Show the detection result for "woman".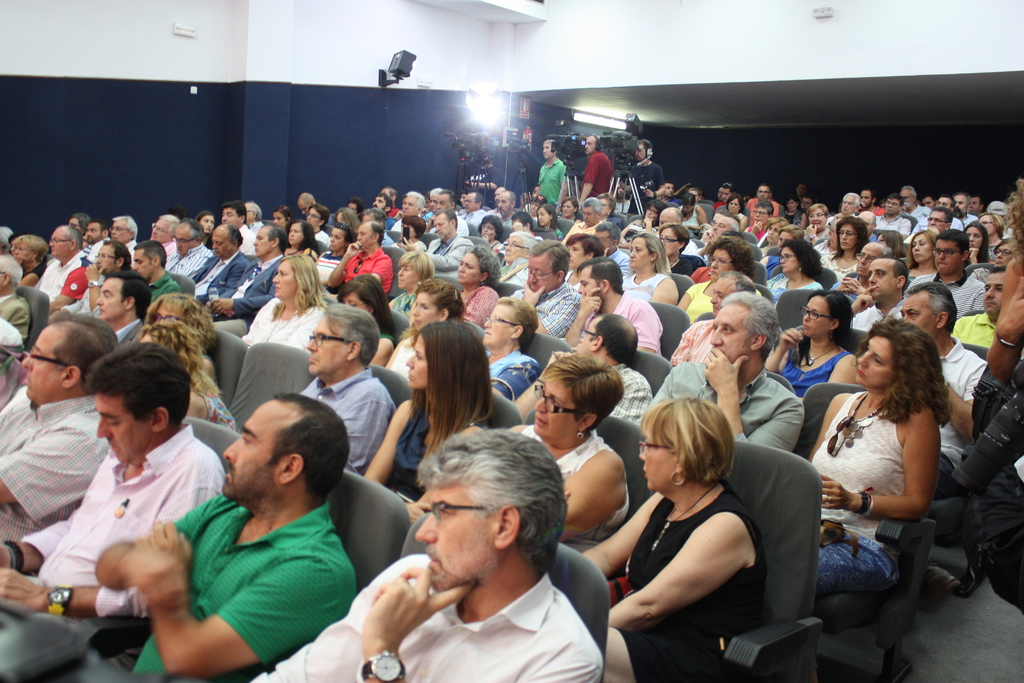
crop(556, 198, 583, 219).
